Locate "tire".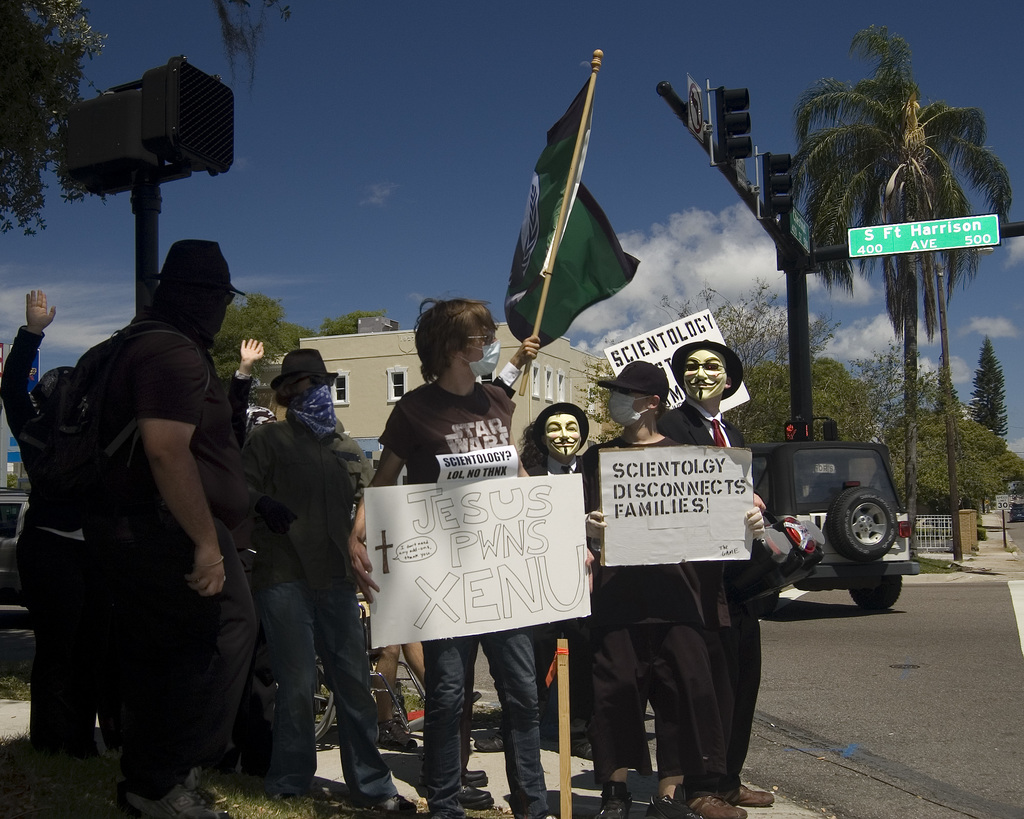
Bounding box: locate(831, 489, 898, 554).
